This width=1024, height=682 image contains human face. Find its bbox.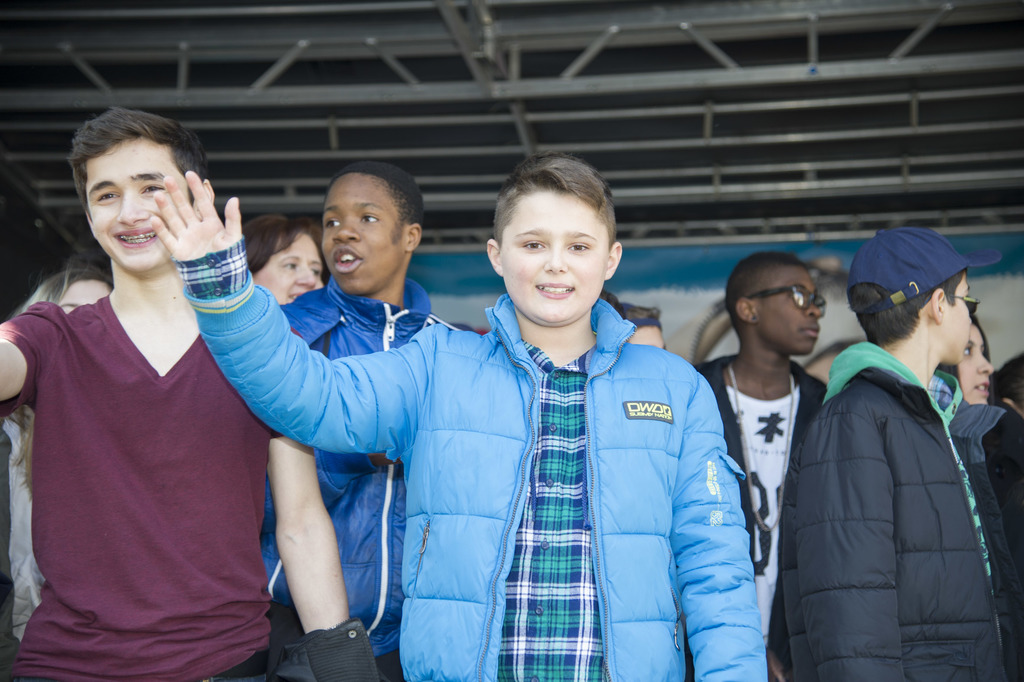
crop(320, 178, 406, 295).
